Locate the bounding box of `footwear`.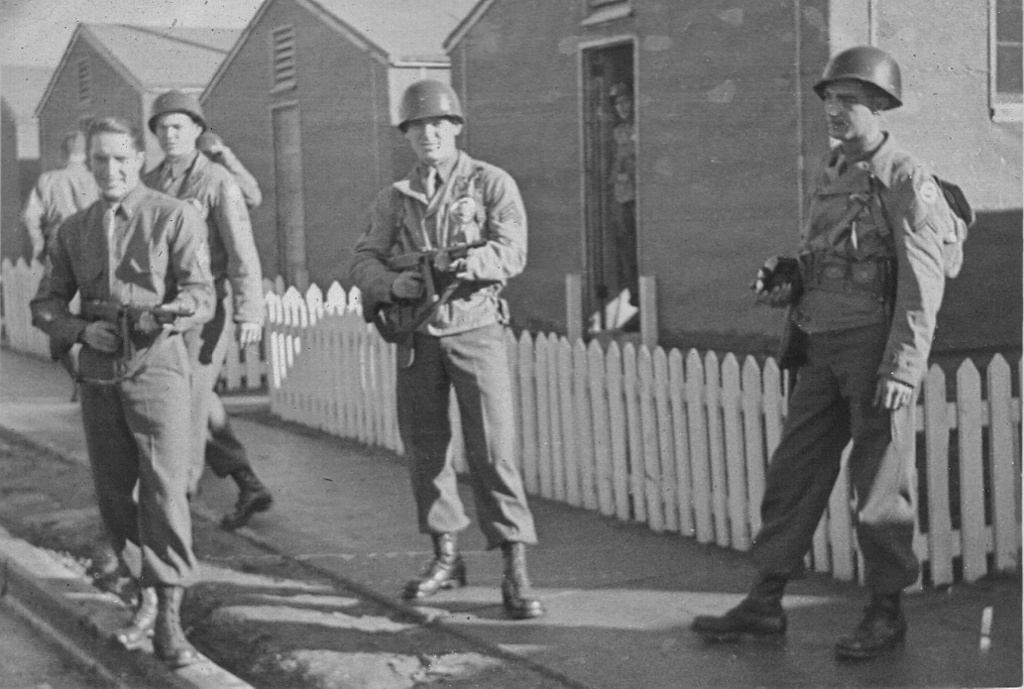
Bounding box: [x1=221, y1=469, x2=275, y2=531].
